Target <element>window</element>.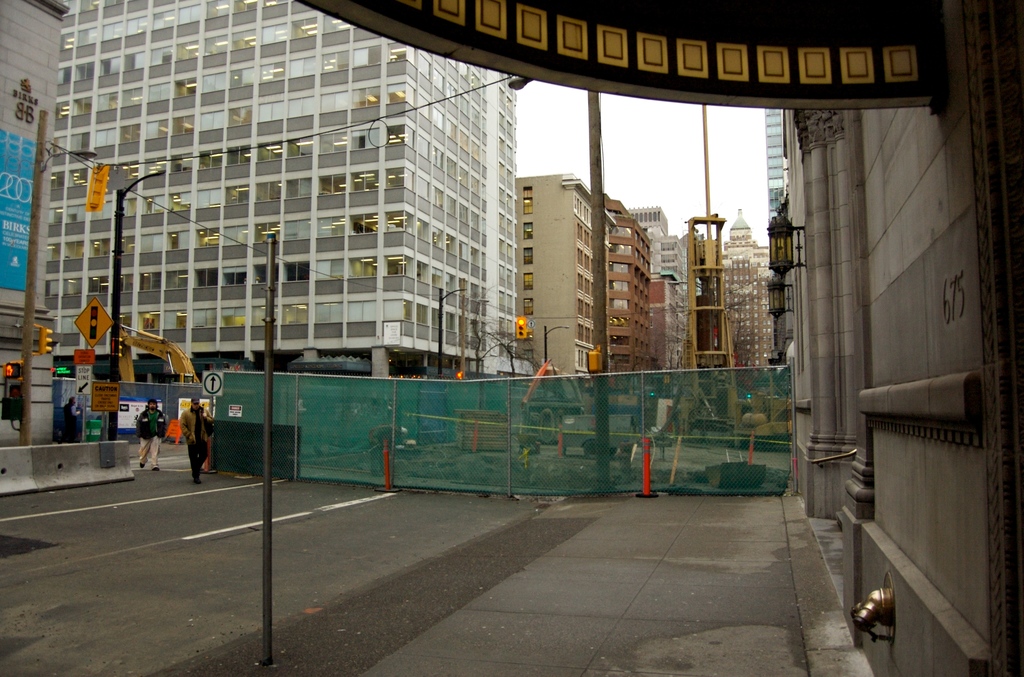
Target region: box=[447, 236, 455, 252].
